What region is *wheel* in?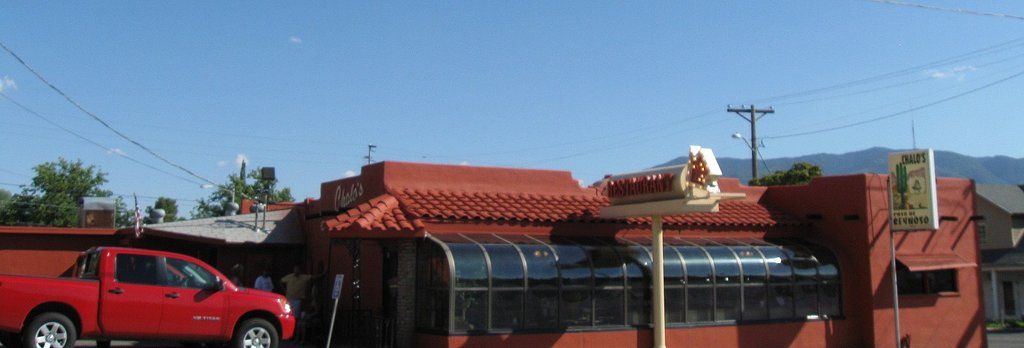
[31,315,70,347].
